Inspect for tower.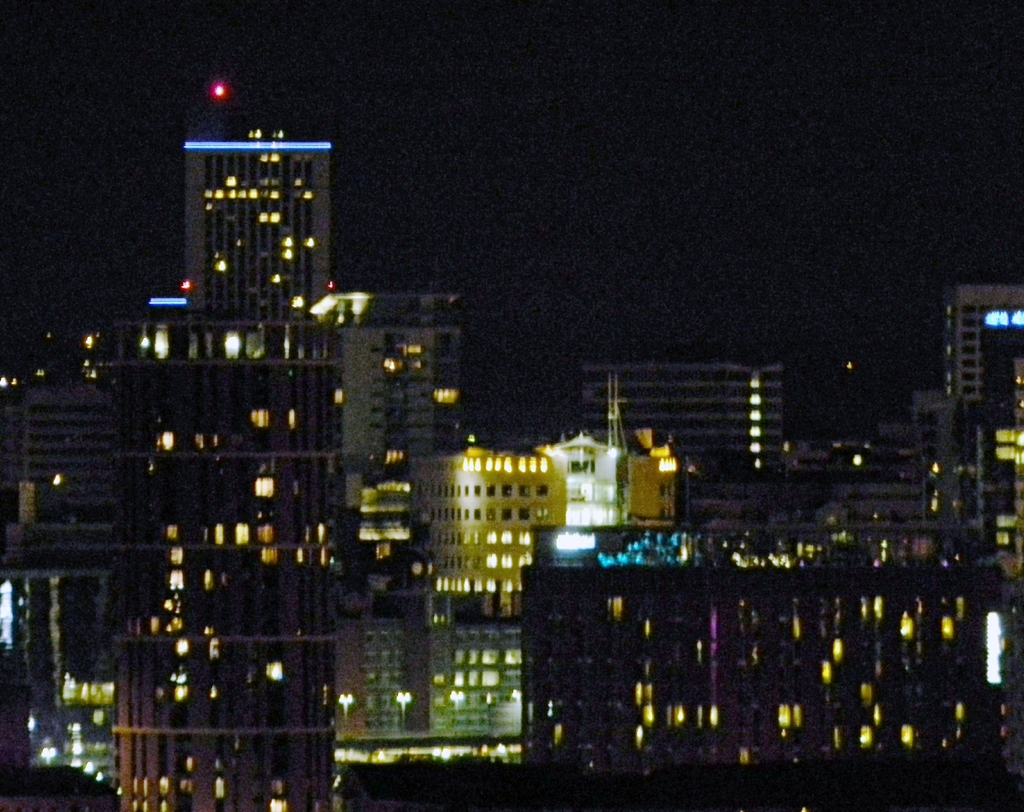
Inspection: Rect(328, 292, 461, 749).
